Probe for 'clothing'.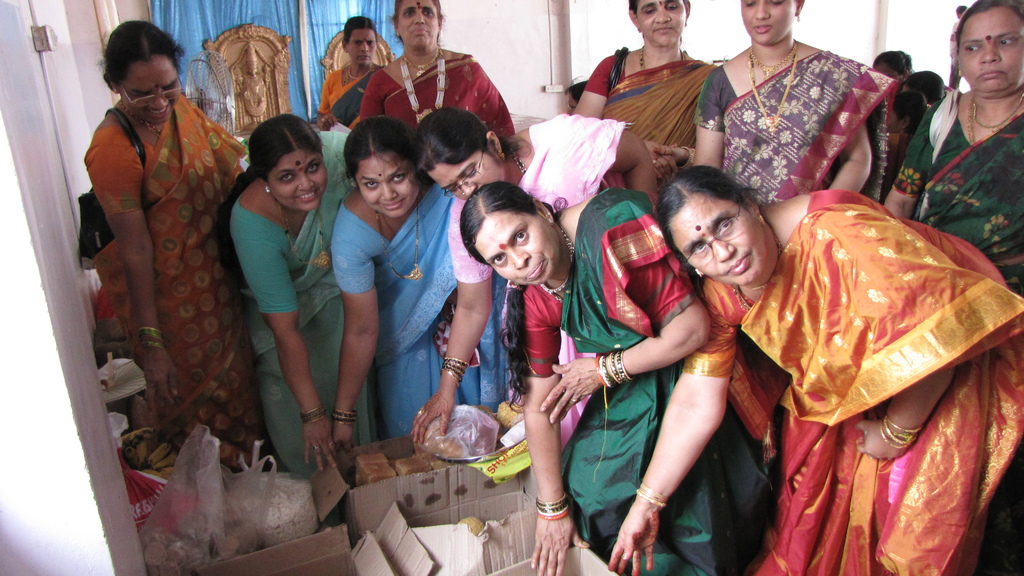
Probe result: {"left": 330, "top": 177, "right": 515, "bottom": 439}.
